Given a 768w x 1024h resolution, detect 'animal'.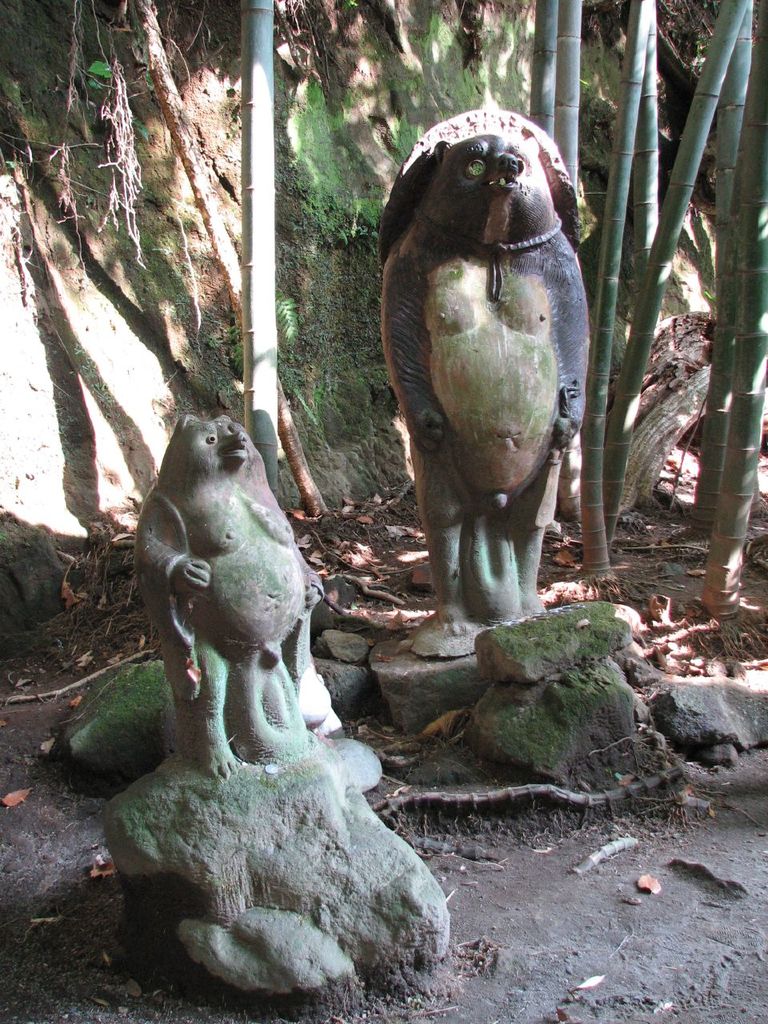
379 130 612 647.
